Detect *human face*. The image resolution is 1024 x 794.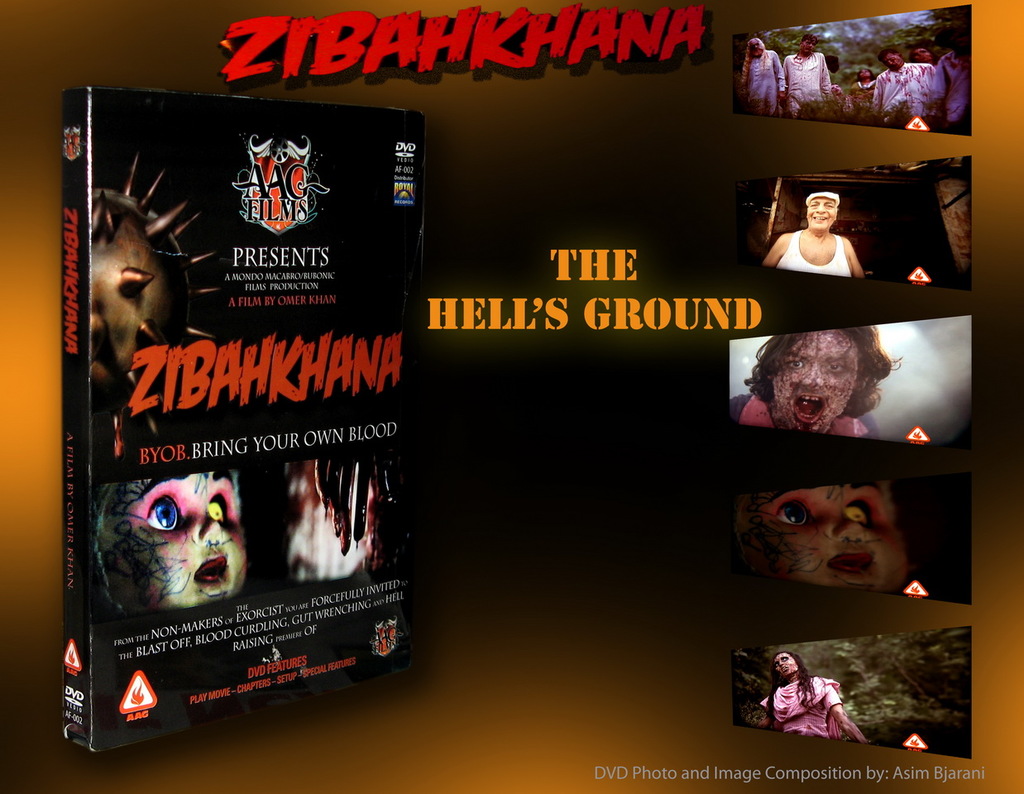
x1=770, y1=325, x2=857, y2=437.
